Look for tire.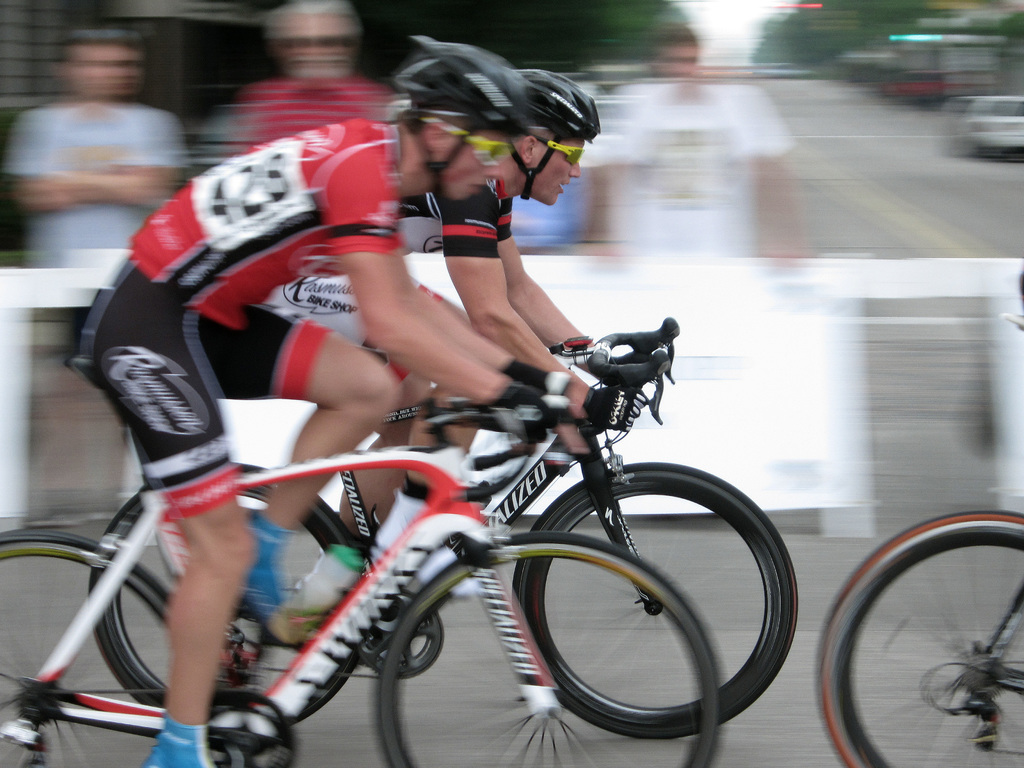
Found: rect(515, 461, 796, 743).
